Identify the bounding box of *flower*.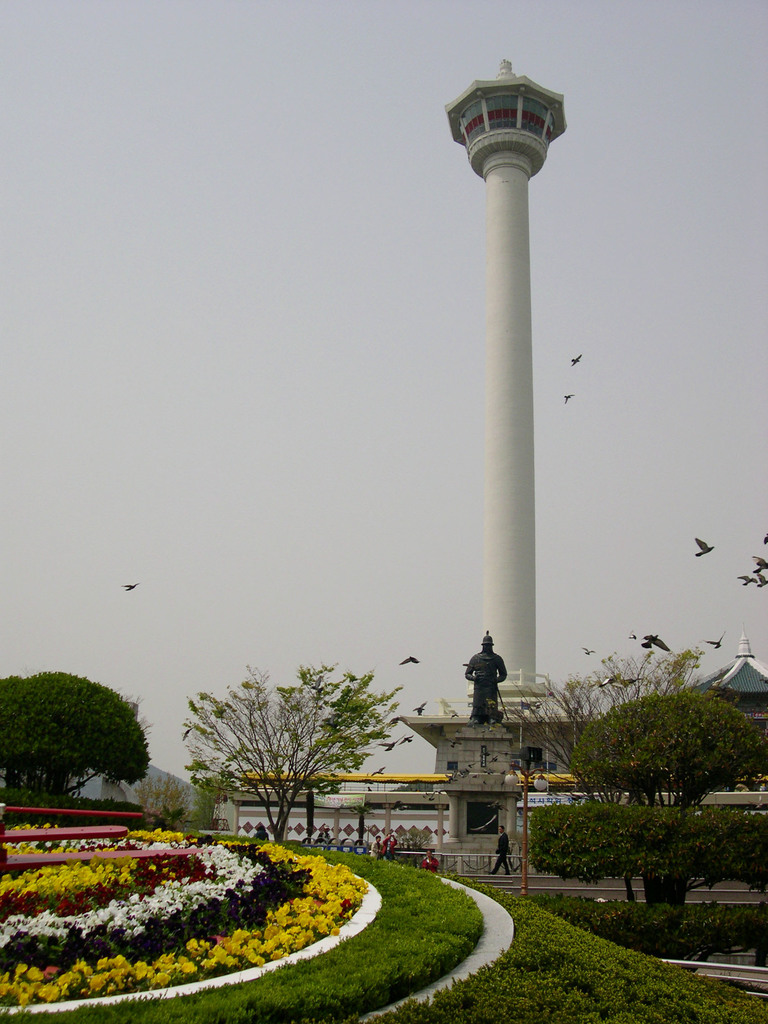
<bbox>152, 969, 172, 988</bbox>.
